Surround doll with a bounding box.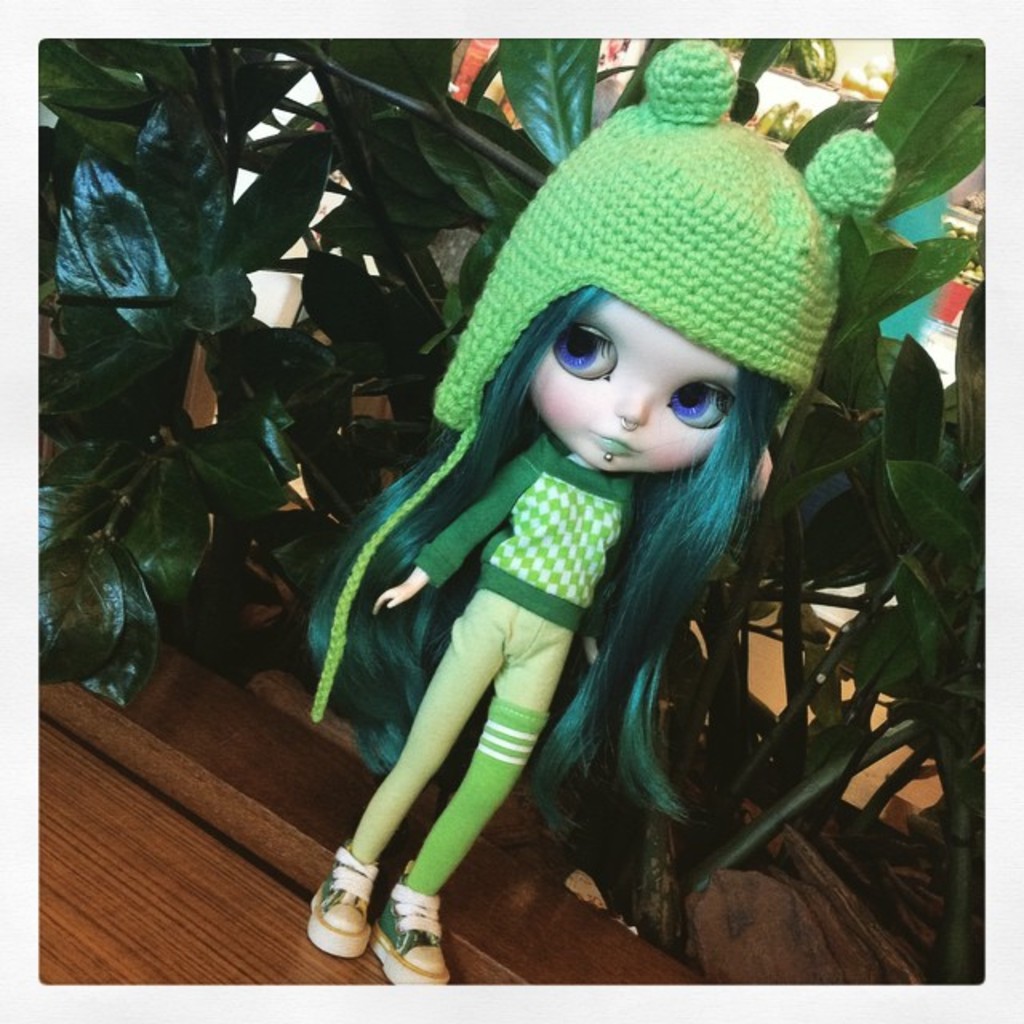
[346, 40, 862, 979].
